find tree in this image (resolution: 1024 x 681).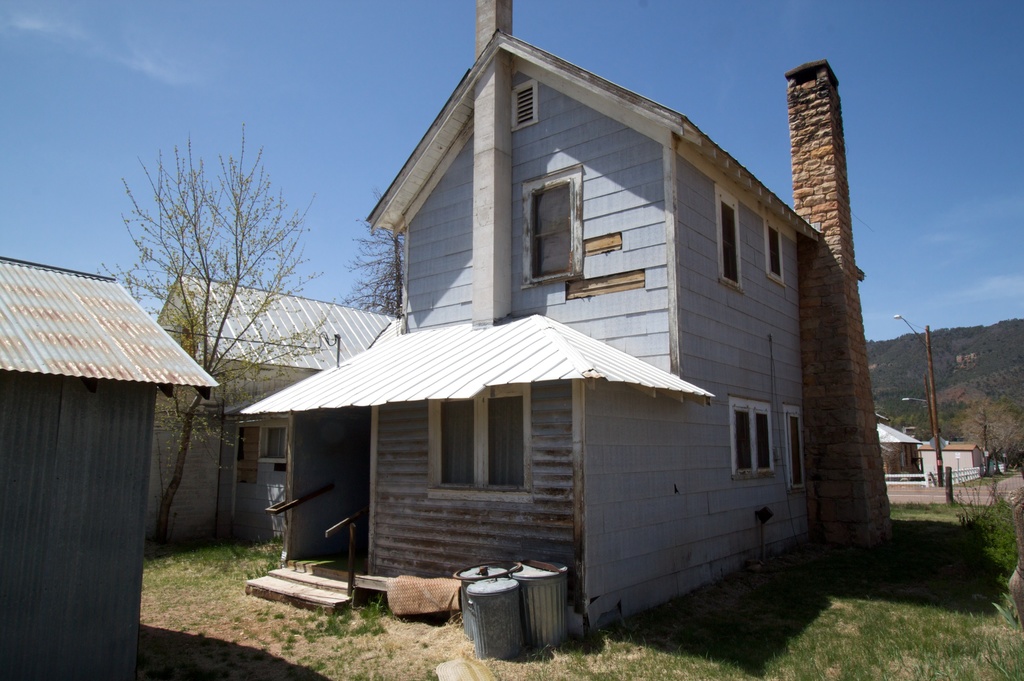
region(77, 132, 319, 520).
